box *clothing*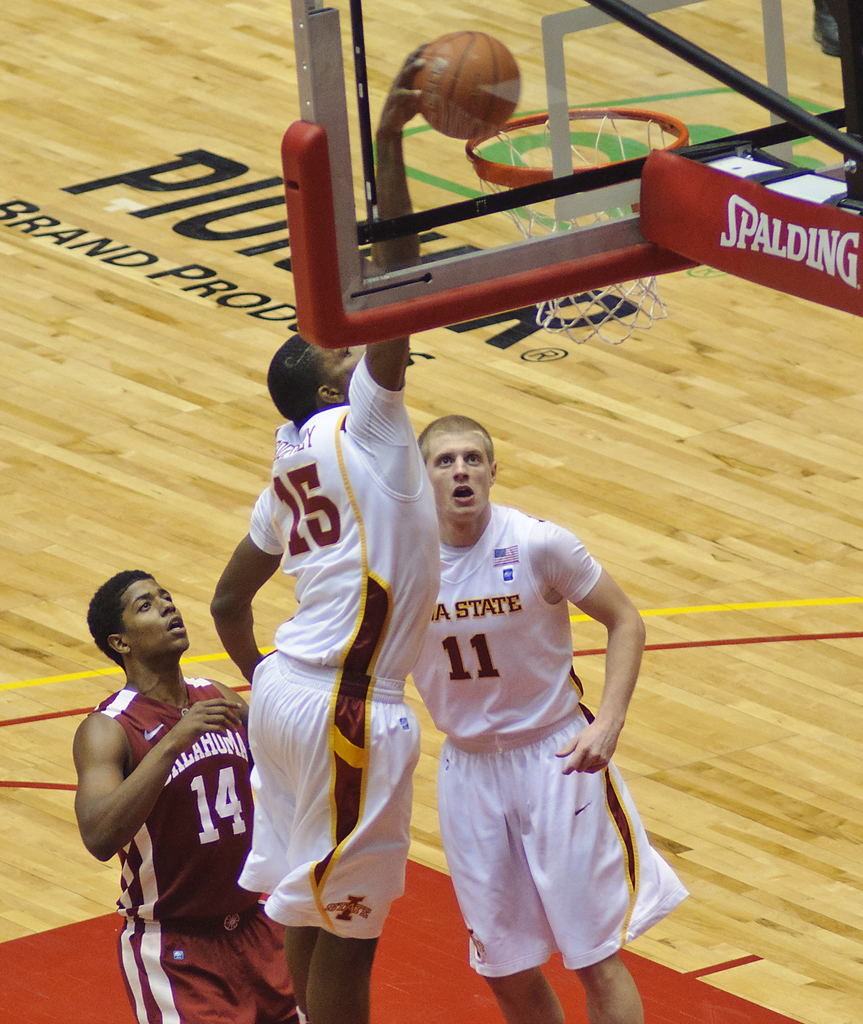
<box>82,682,302,1023</box>
